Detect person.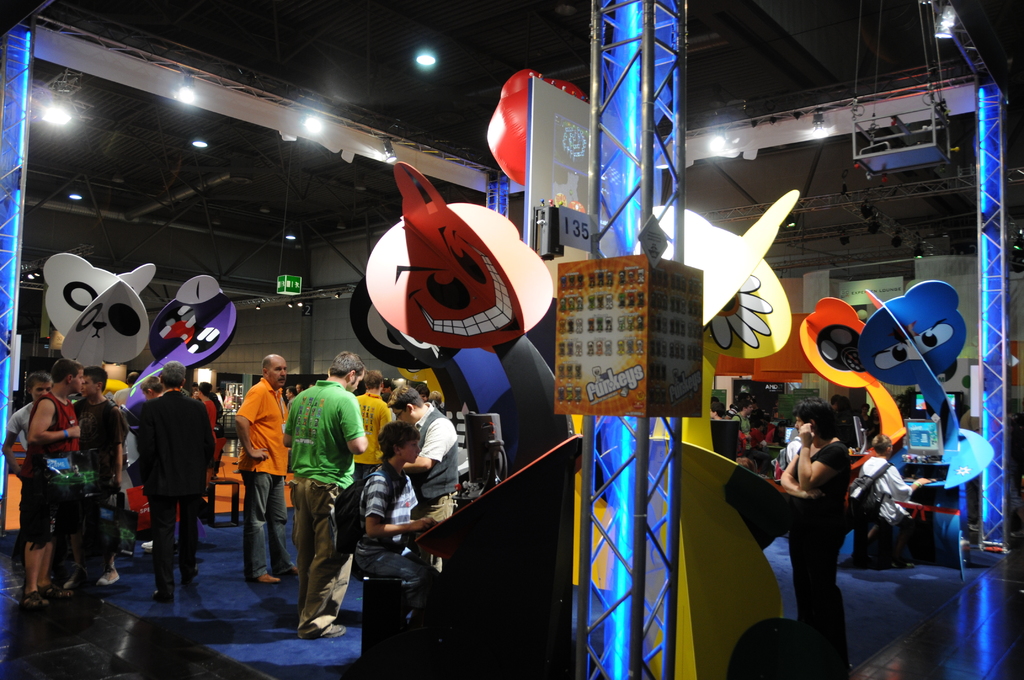
Detected at x1=283 y1=382 x2=296 y2=408.
